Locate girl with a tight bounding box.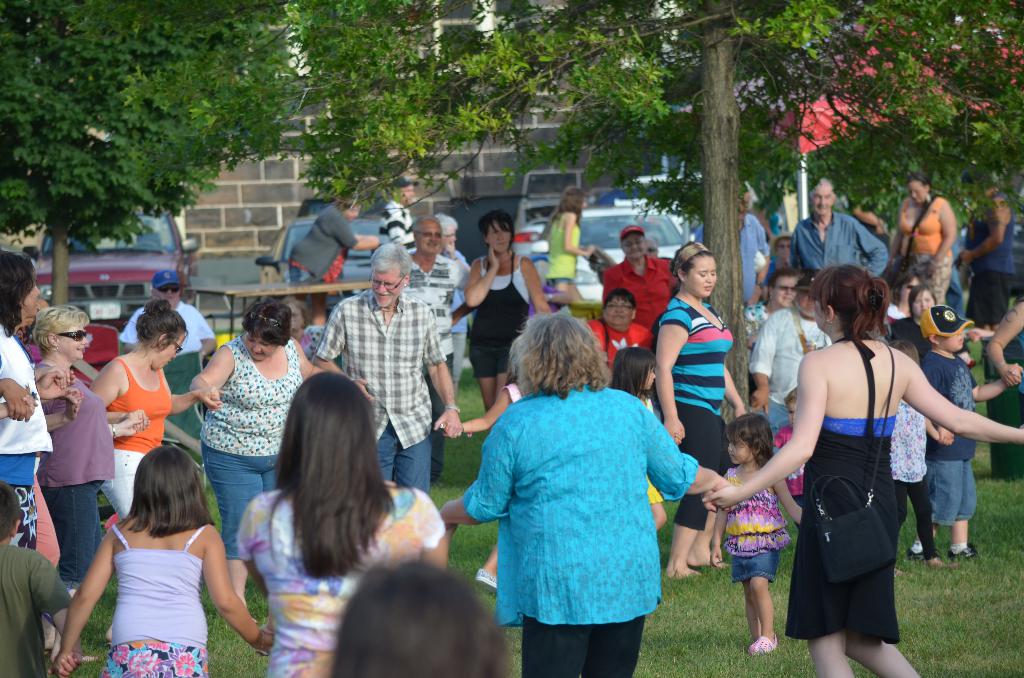
[45,448,276,677].
